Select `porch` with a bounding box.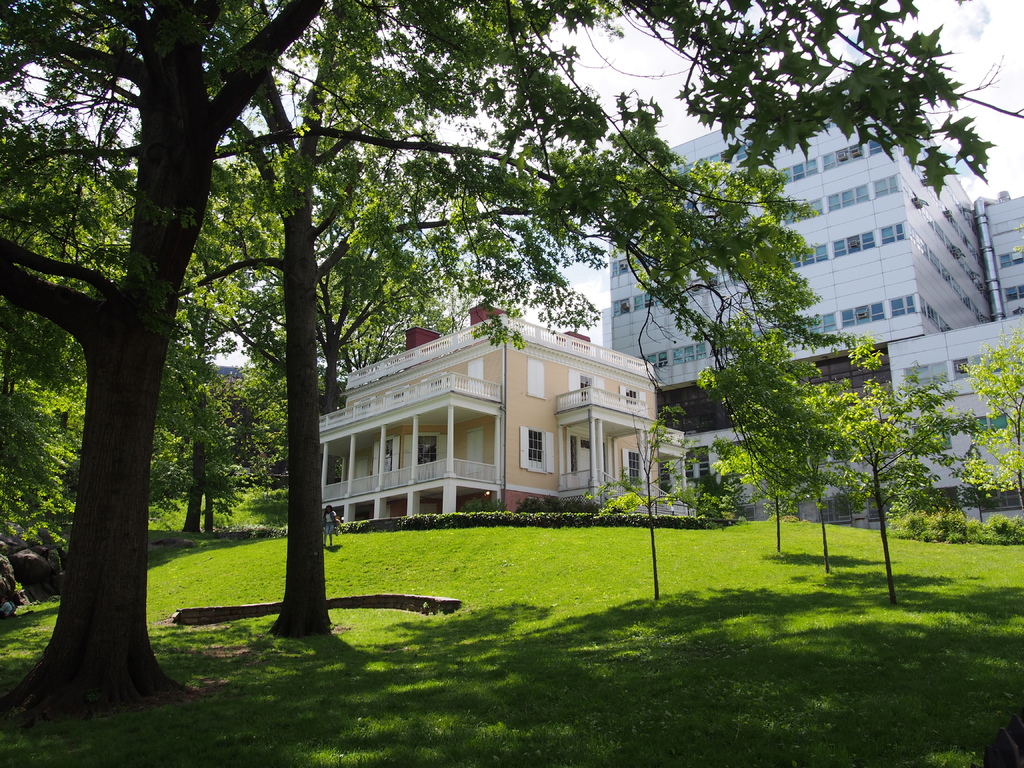
<bbox>320, 454, 501, 507</bbox>.
